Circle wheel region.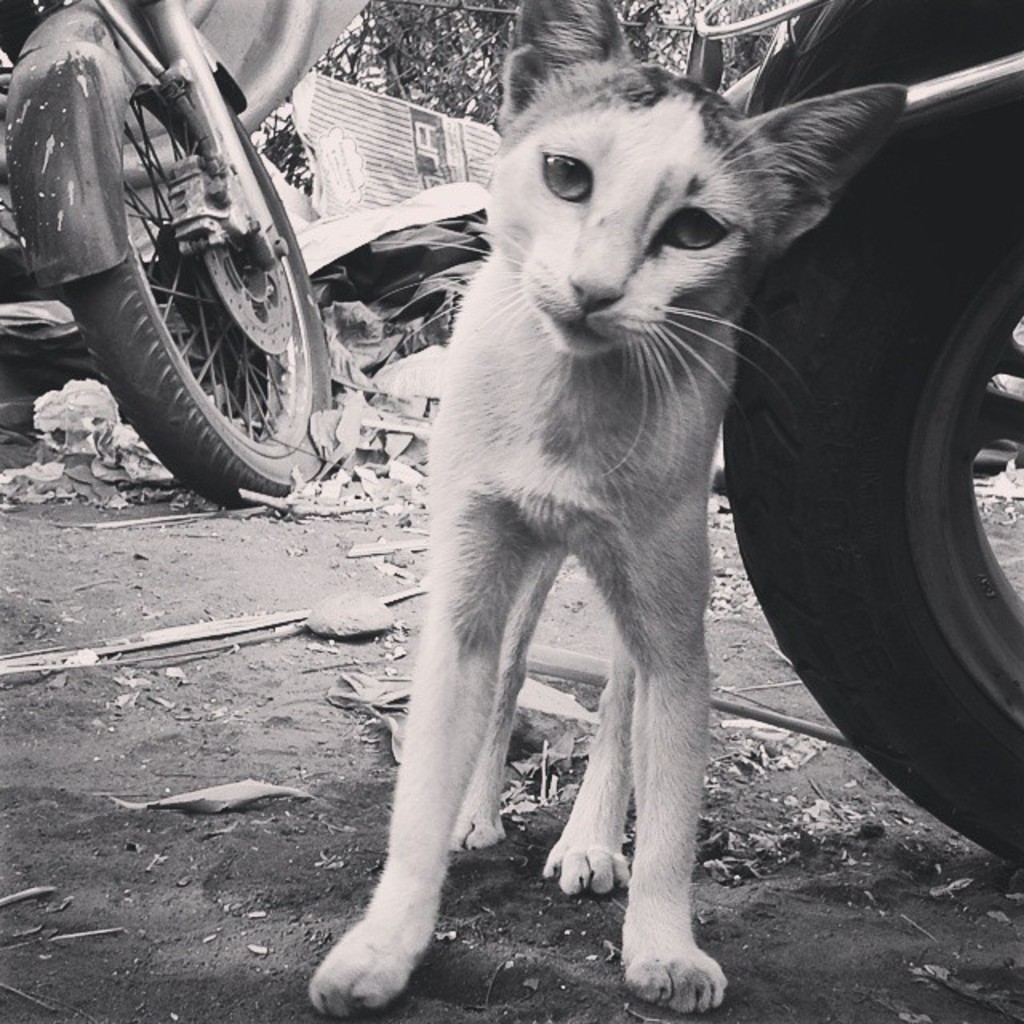
Region: [x1=722, y1=19, x2=1022, y2=870].
